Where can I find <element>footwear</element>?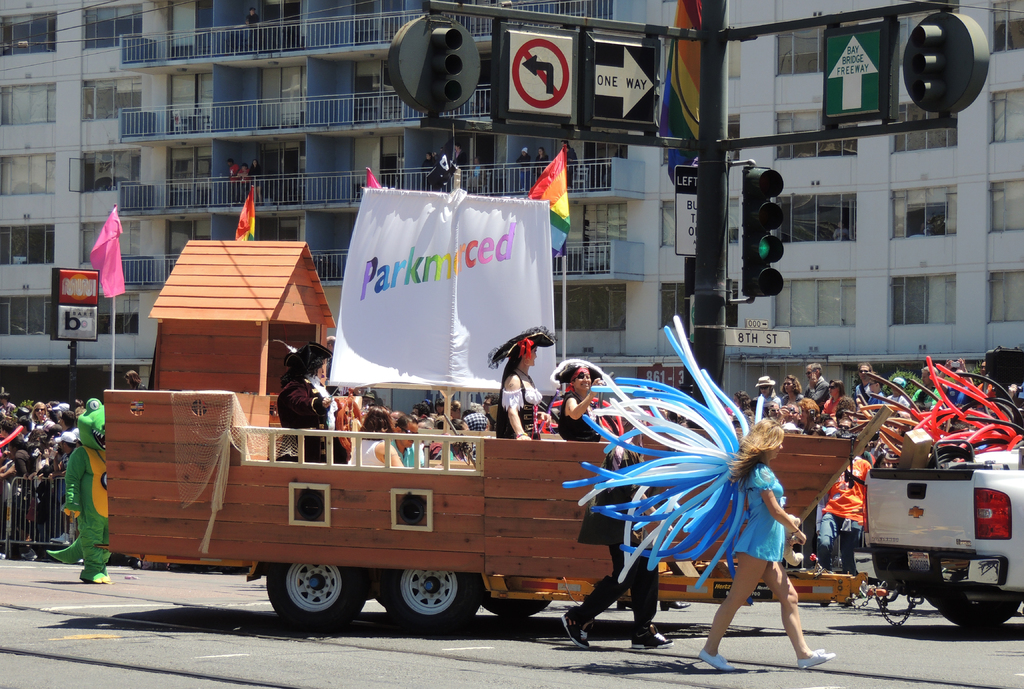
You can find it at bbox=(630, 619, 676, 653).
